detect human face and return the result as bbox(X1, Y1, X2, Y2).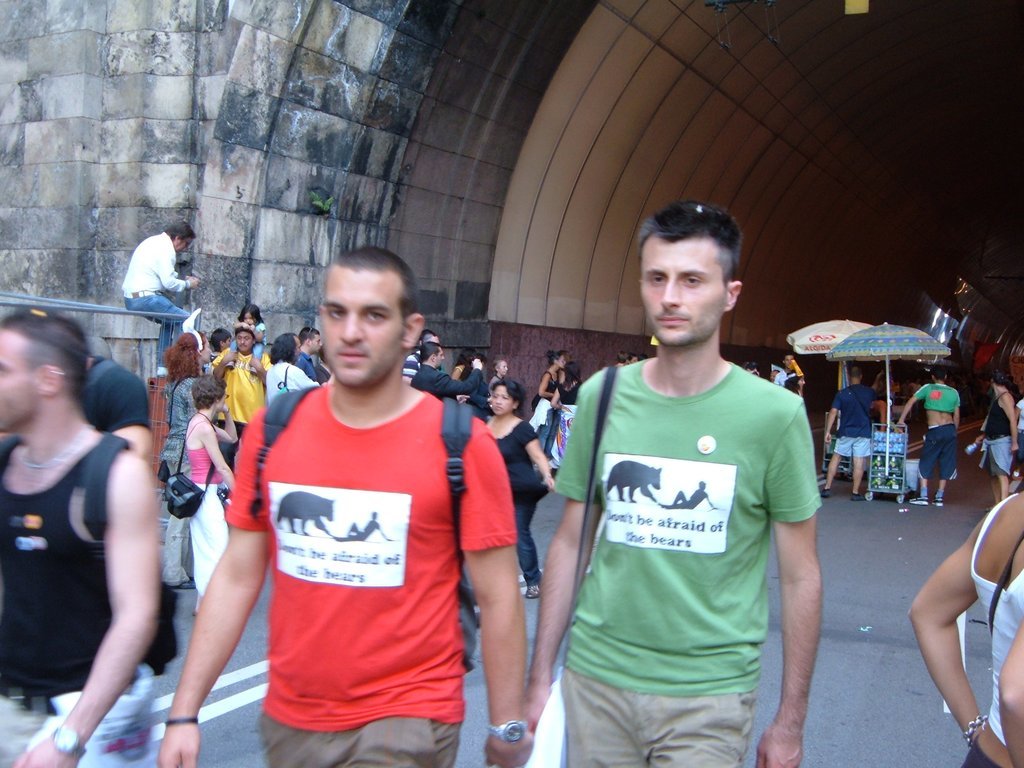
bbox(242, 311, 253, 330).
